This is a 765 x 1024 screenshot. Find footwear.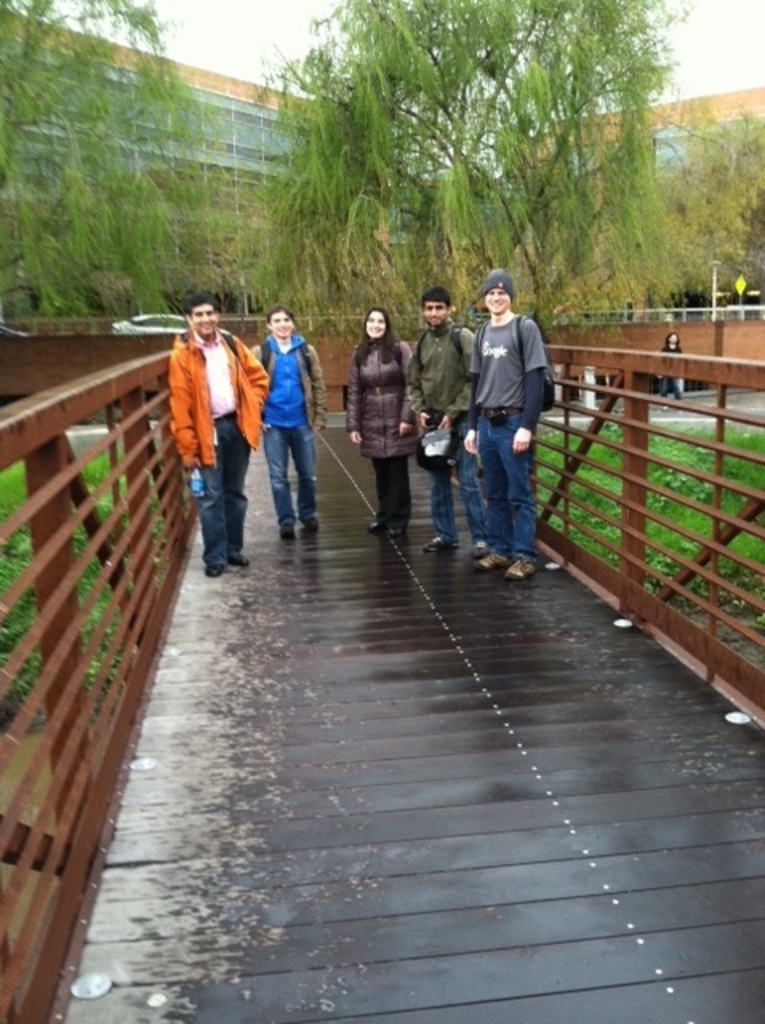
Bounding box: 202/565/226/586.
